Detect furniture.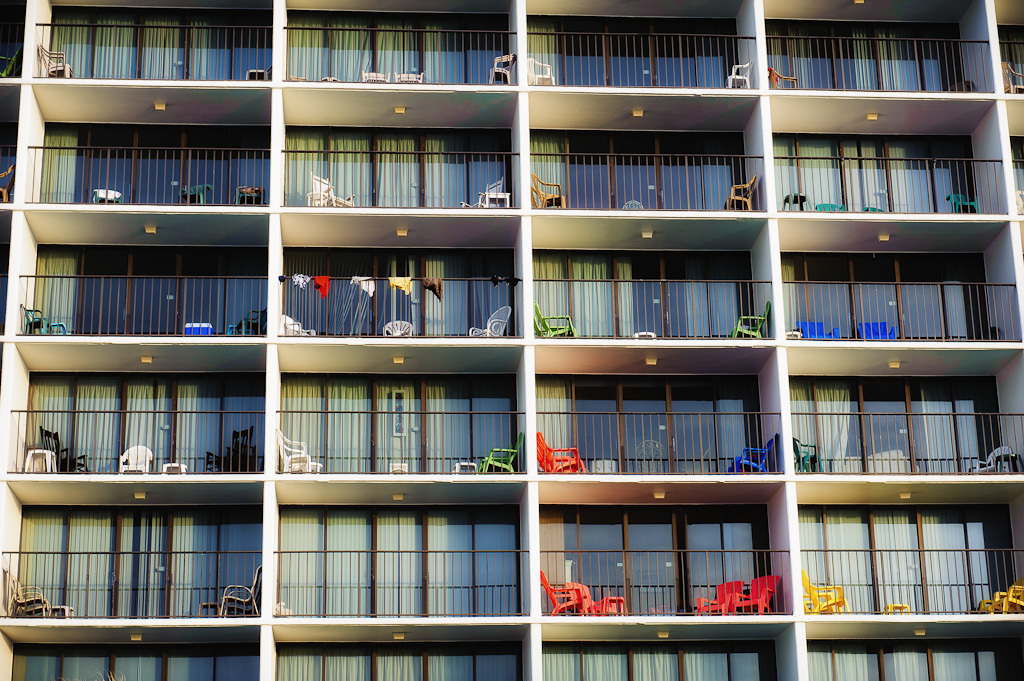
Detected at crop(791, 435, 825, 469).
